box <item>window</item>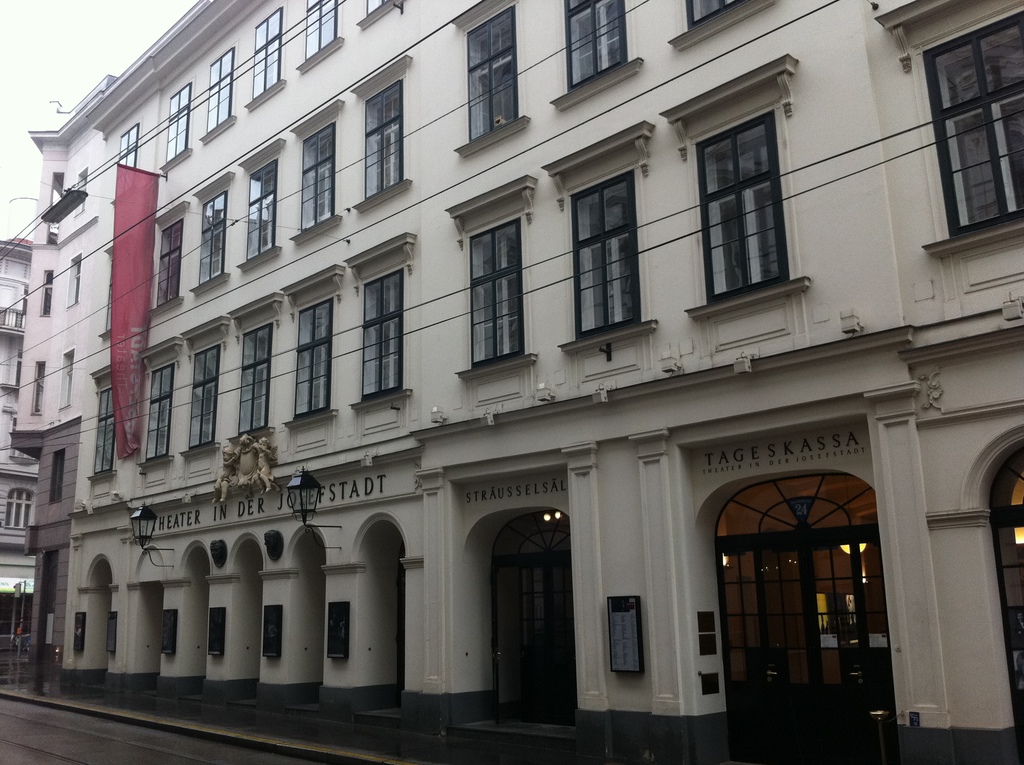
[43, 448, 67, 508]
